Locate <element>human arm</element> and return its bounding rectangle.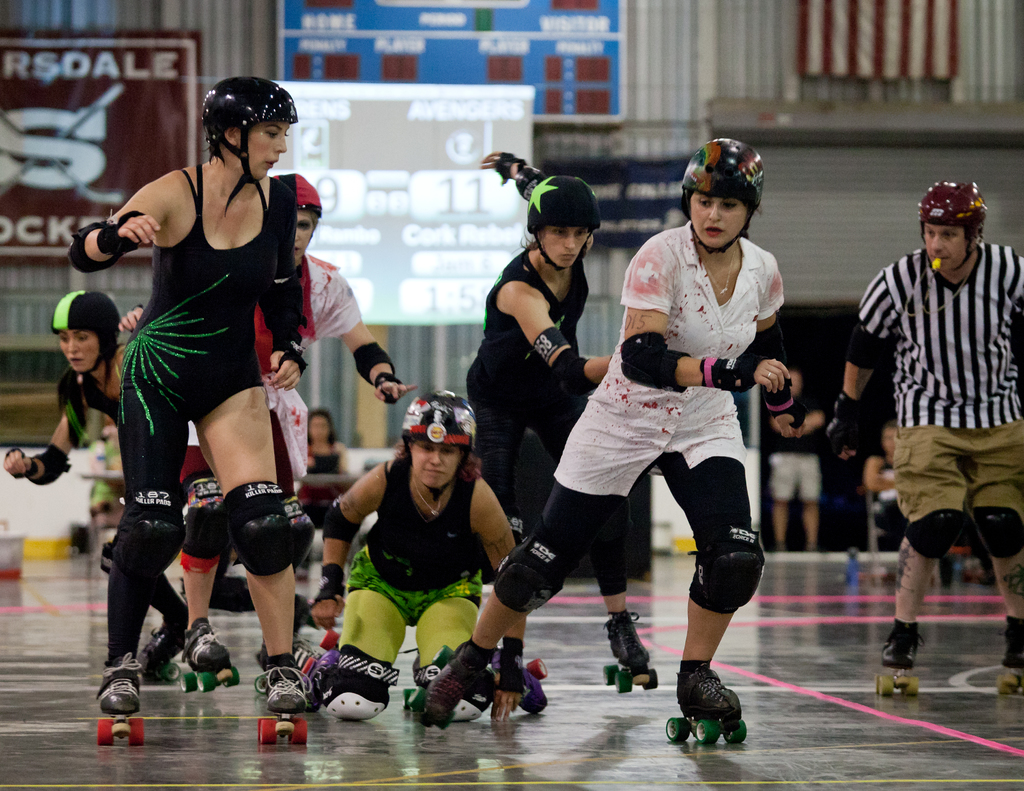
(left=306, top=472, right=382, bottom=619).
